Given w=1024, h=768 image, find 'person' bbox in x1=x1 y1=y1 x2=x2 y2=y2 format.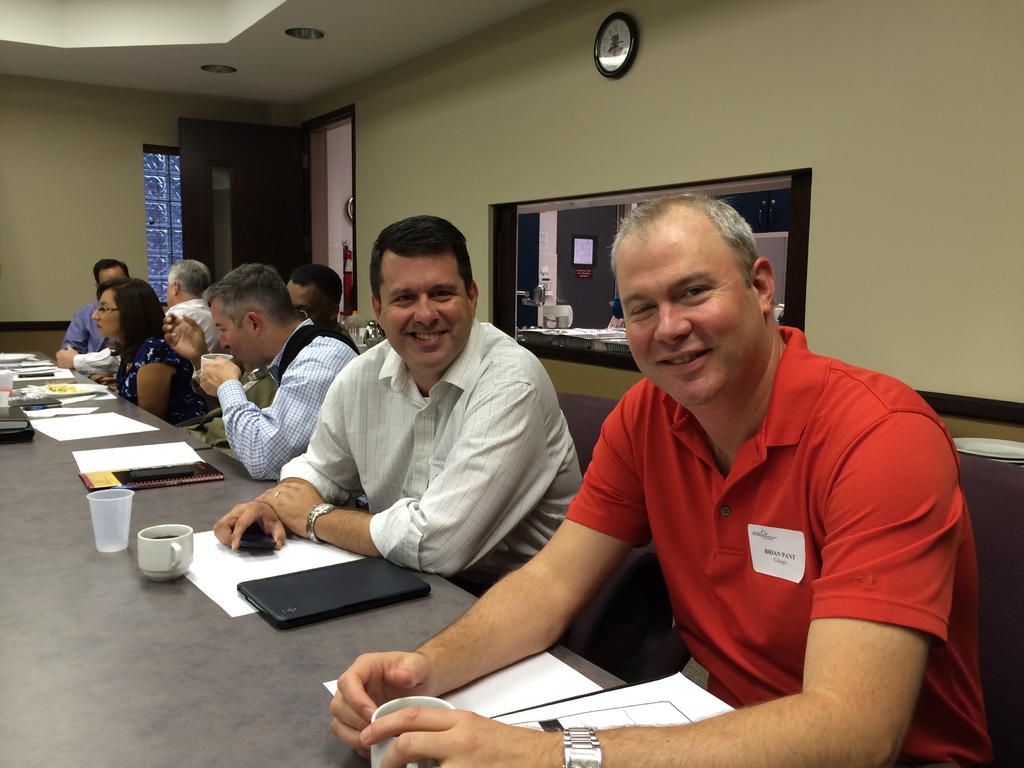
x1=215 y1=211 x2=583 y2=636.
